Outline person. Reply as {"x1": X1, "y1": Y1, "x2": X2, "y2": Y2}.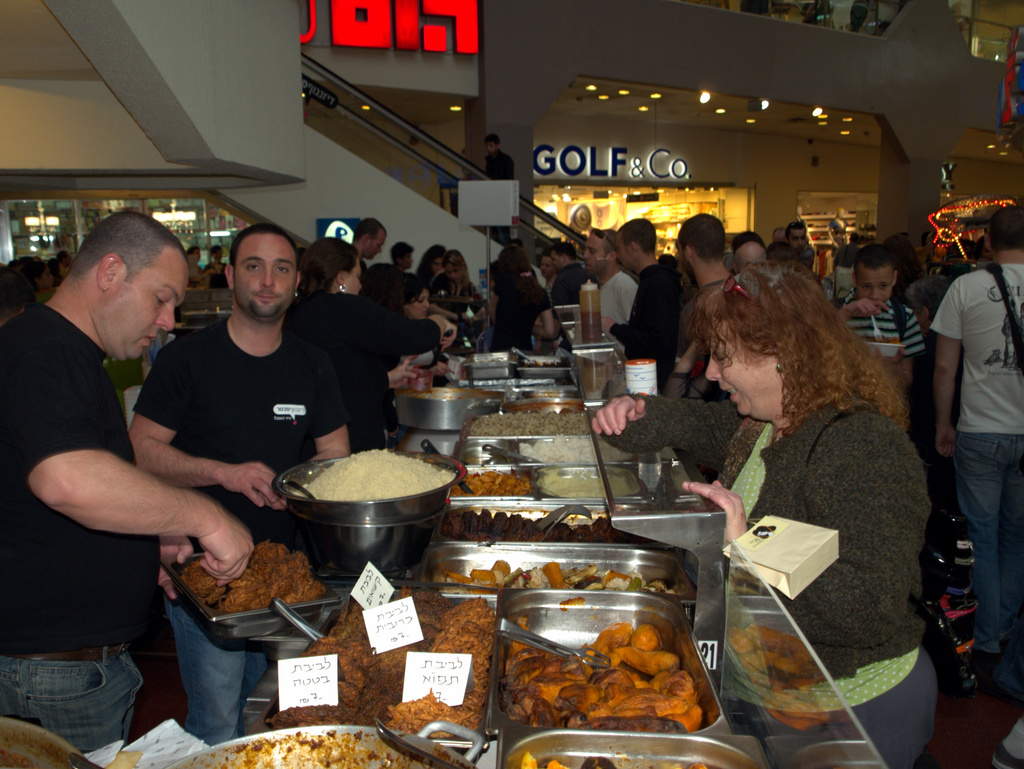
{"x1": 726, "y1": 231, "x2": 786, "y2": 297}.
